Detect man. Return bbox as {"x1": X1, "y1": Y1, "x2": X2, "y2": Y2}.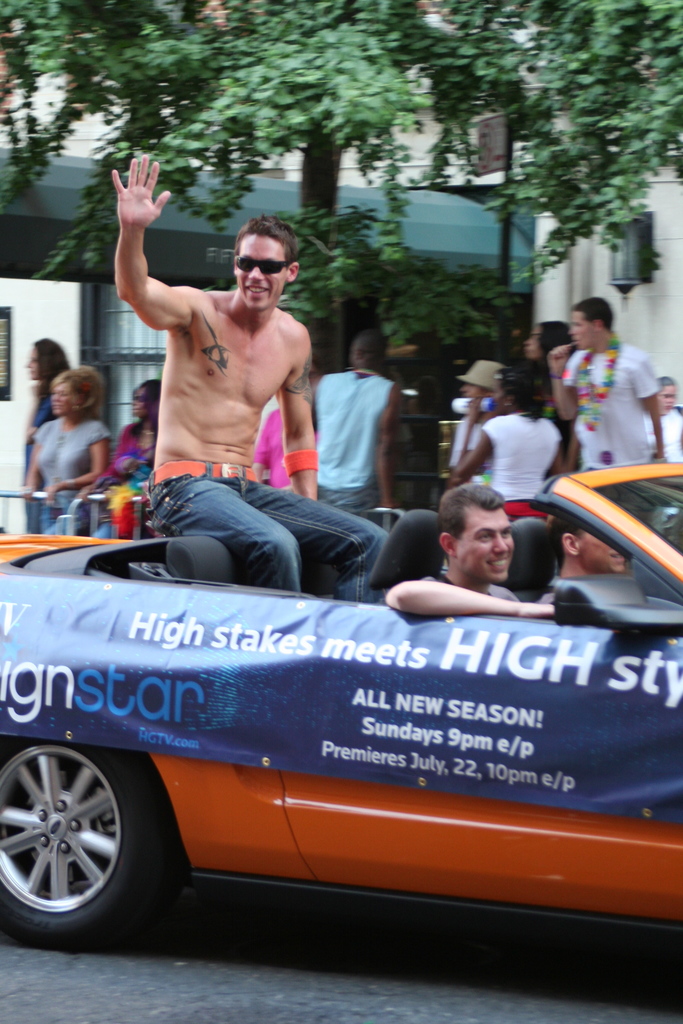
{"x1": 110, "y1": 154, "x2": 384, "y2": 604}.
